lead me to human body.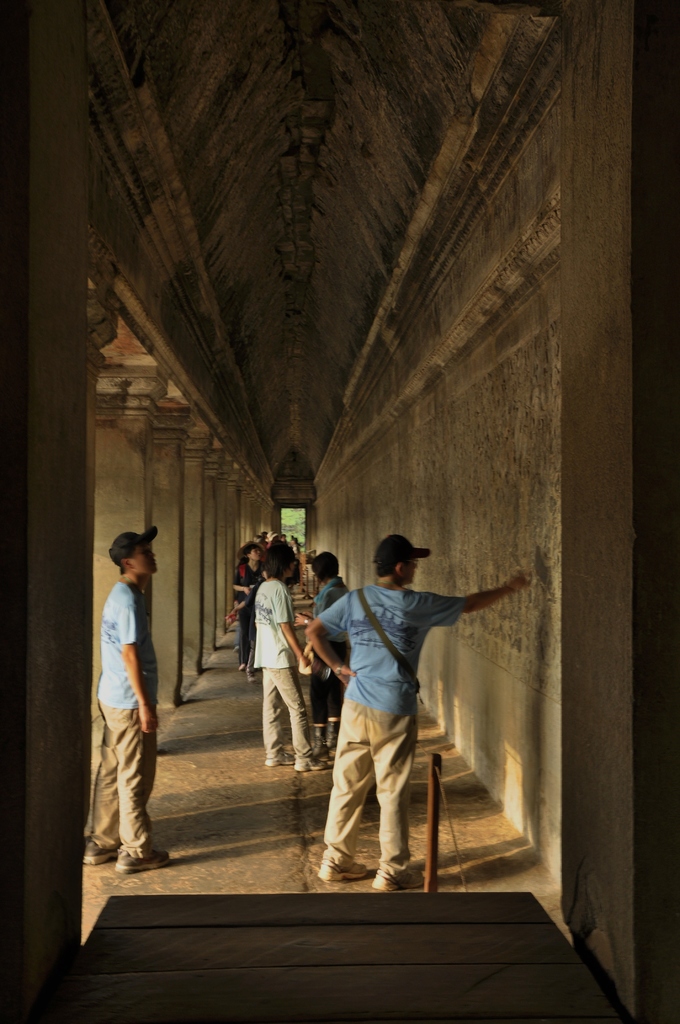
Lead to BBox(233, 540, 263, 664).
